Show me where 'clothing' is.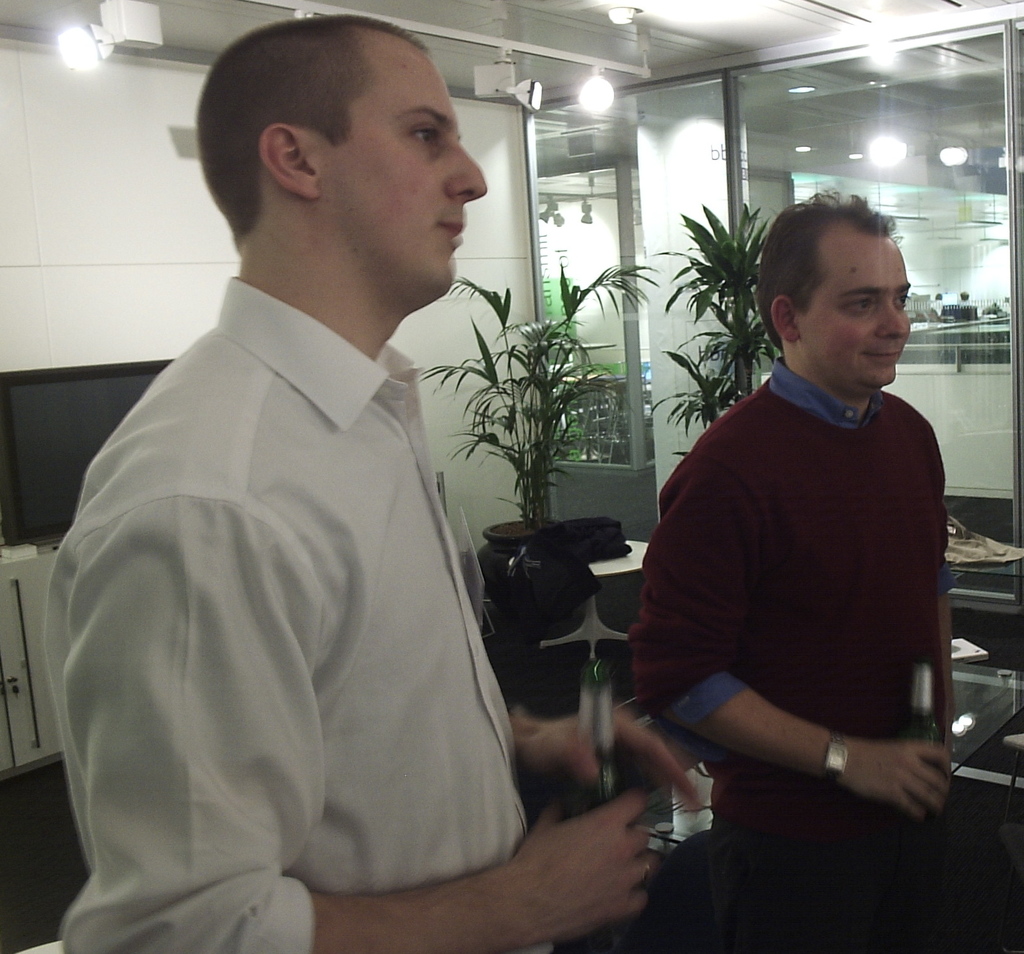
'clothing' is at <box>50,215,540,944</box>.
